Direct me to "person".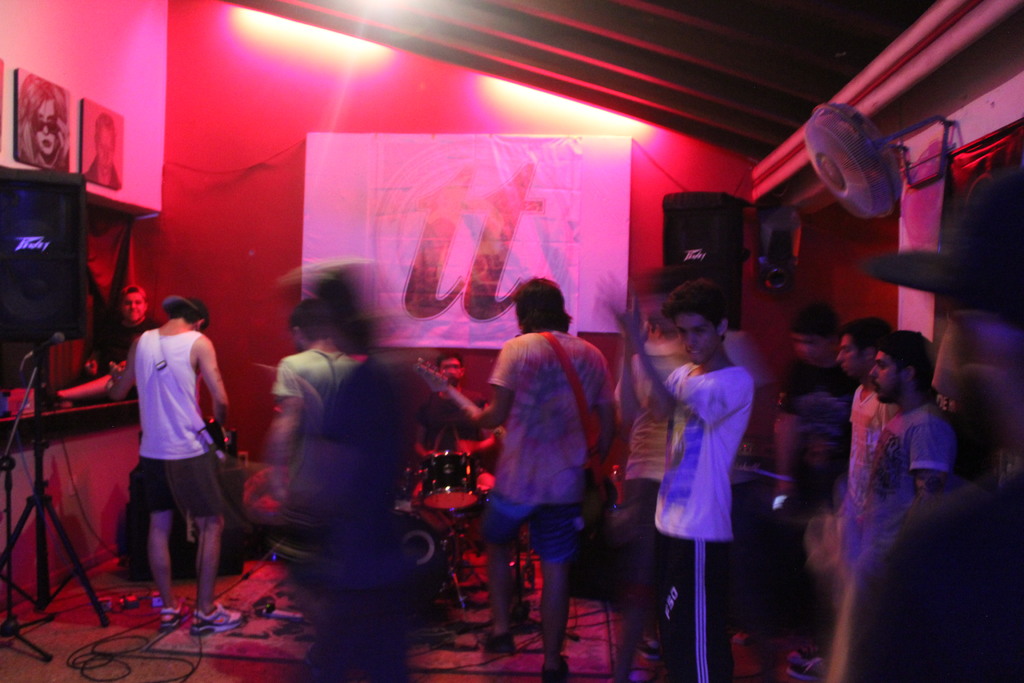
Direction: 832 331 950 578.
